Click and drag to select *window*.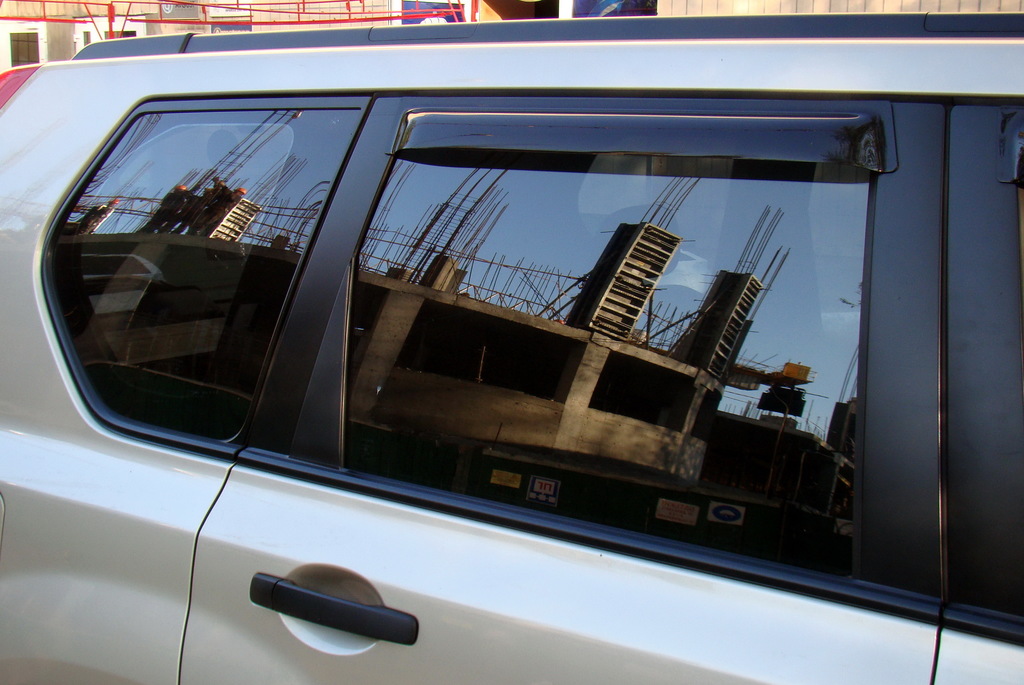
Selection: rect(123, 55, 1000, 638).
